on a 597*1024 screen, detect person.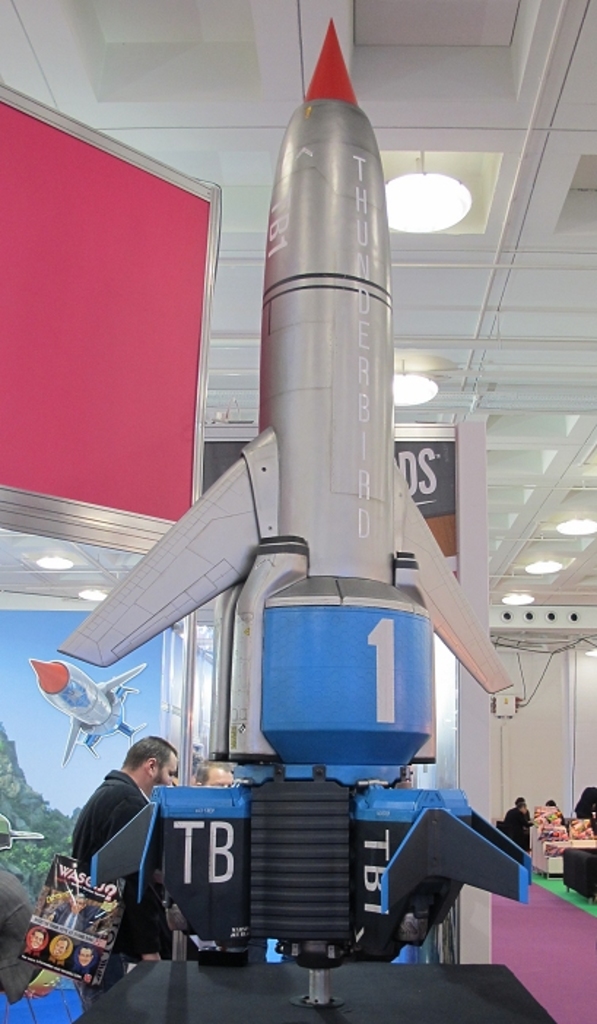
[x1=194, y1=761, x2=238, y2=786].
